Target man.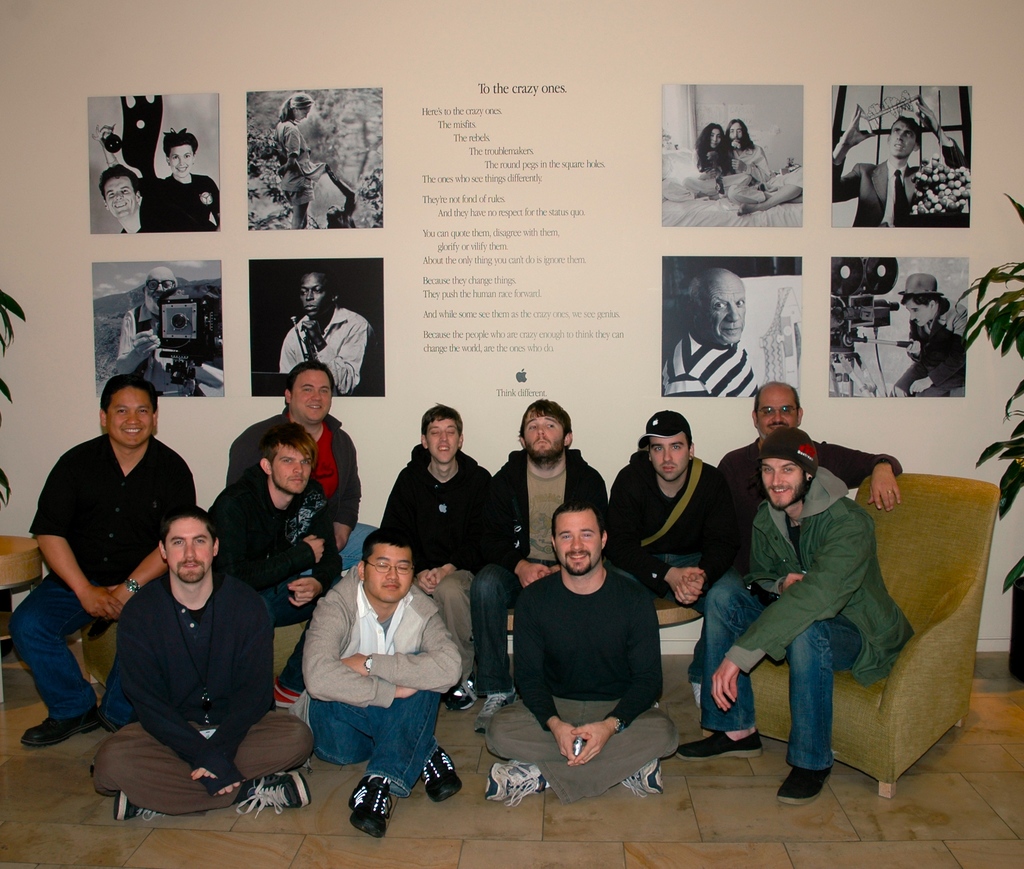
Target region: [x1=691, y1=377, x2=902, y2=713].
